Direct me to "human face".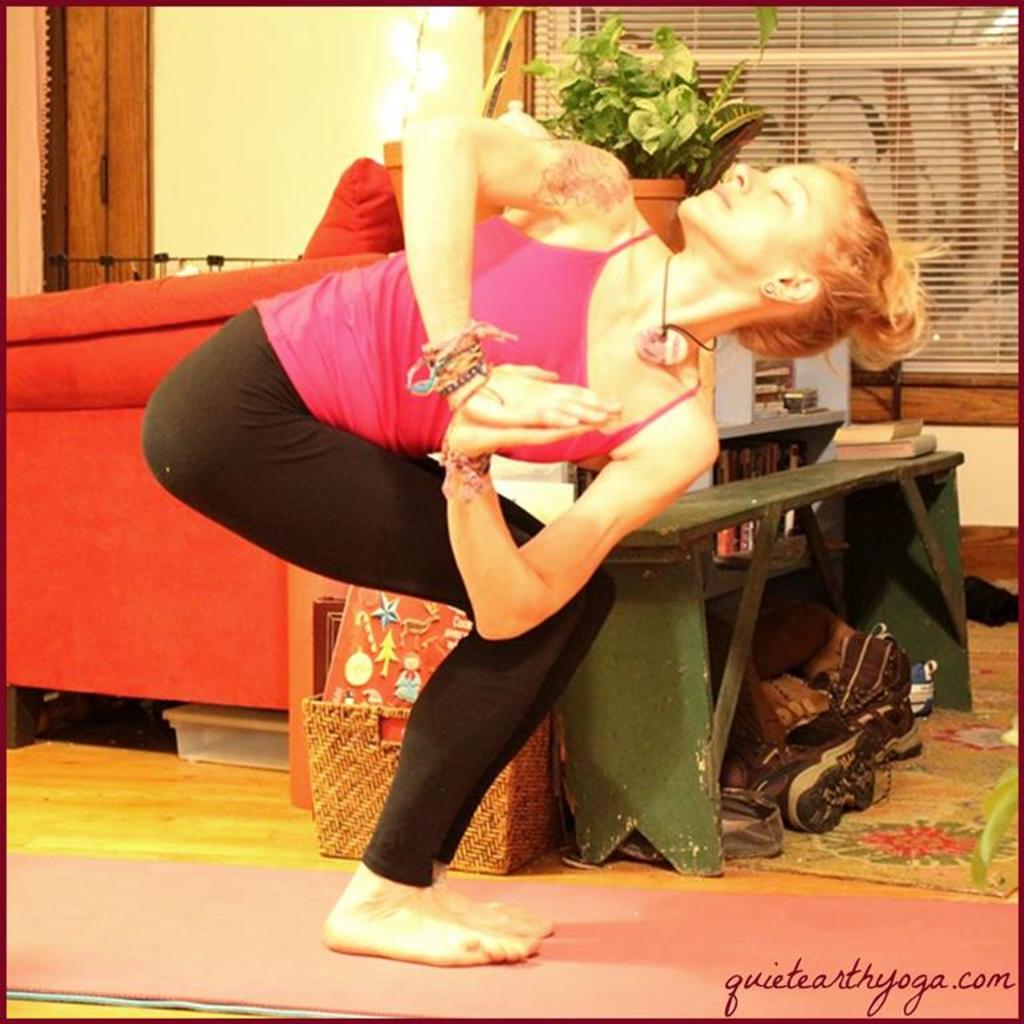
Direction: {"left": 673, "top": 160, "right": 836, "bottom": 279}.
